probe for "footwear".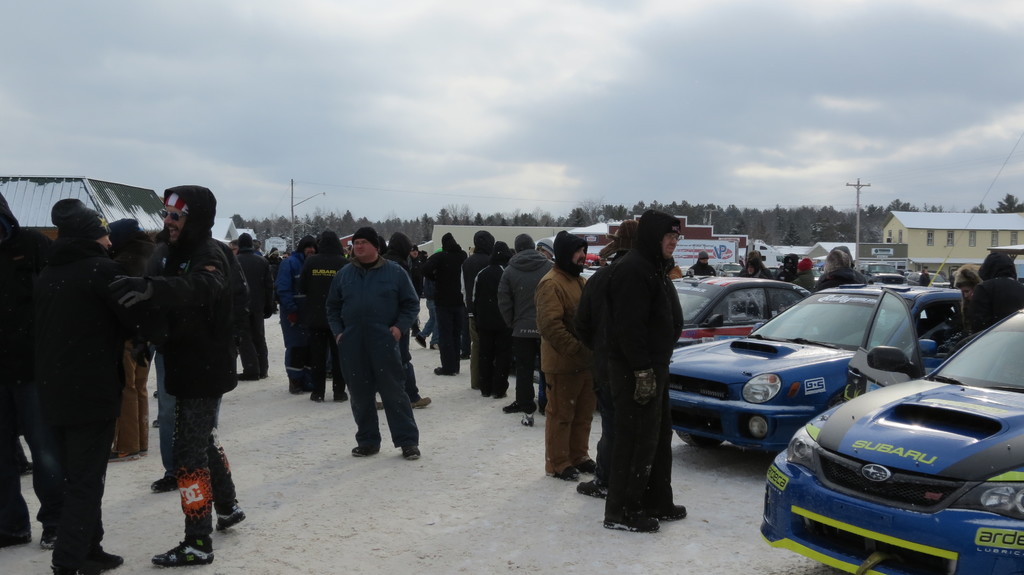
Probe result: 376, 400, 383, 412.
